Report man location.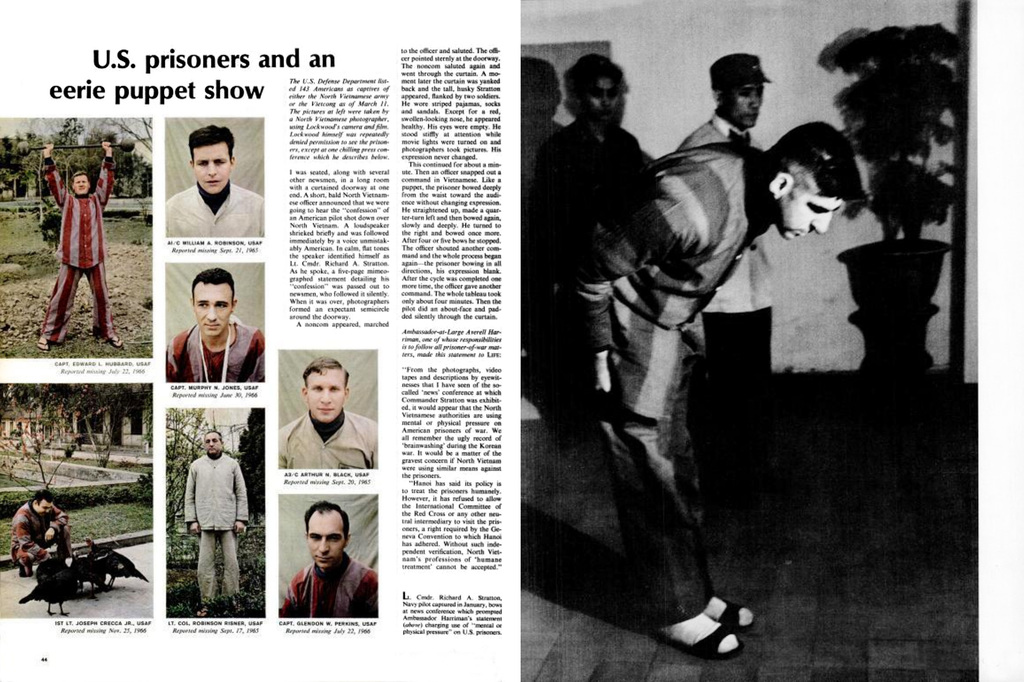
Report: 163/267/264/388.
